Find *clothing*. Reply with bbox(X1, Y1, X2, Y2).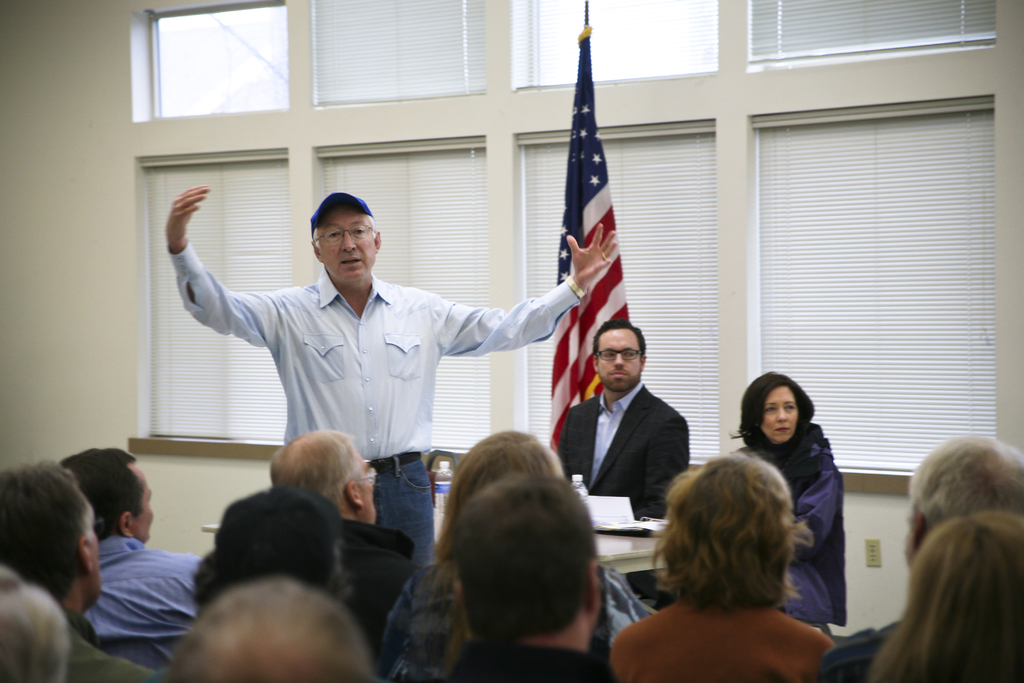
bbox(529, 366, 689, 551).
